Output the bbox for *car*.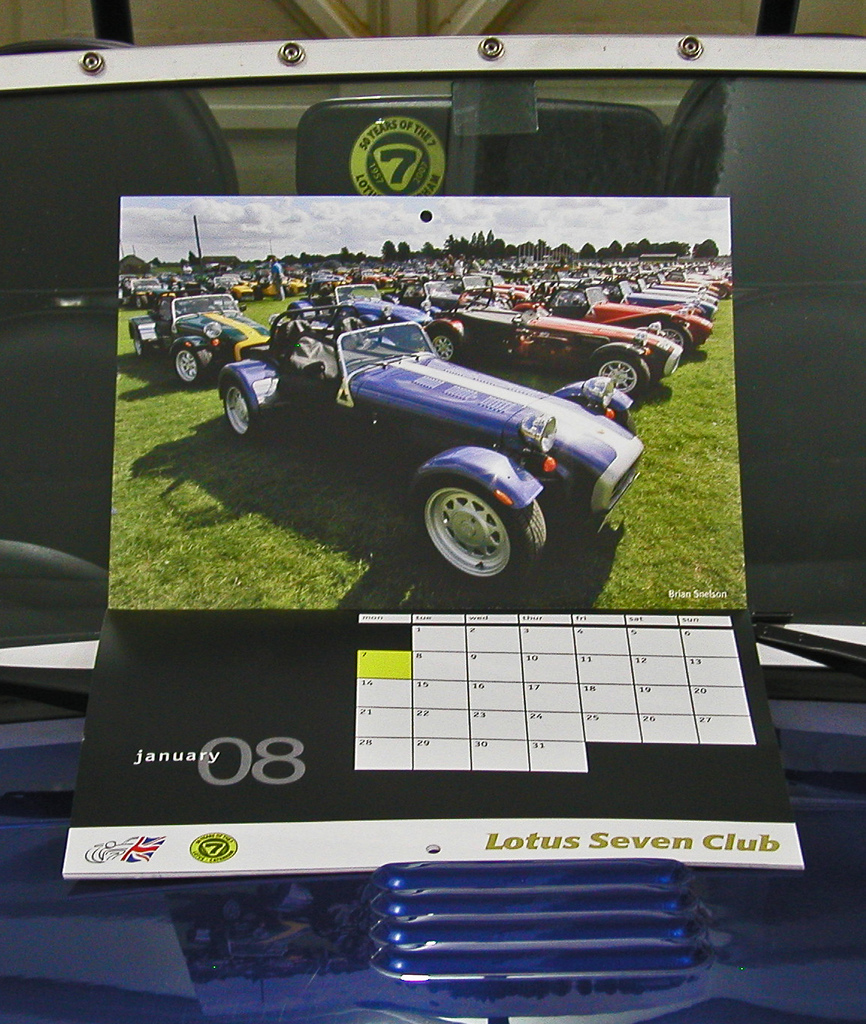
x1=118, y1=260, x2=732, y2=587.
